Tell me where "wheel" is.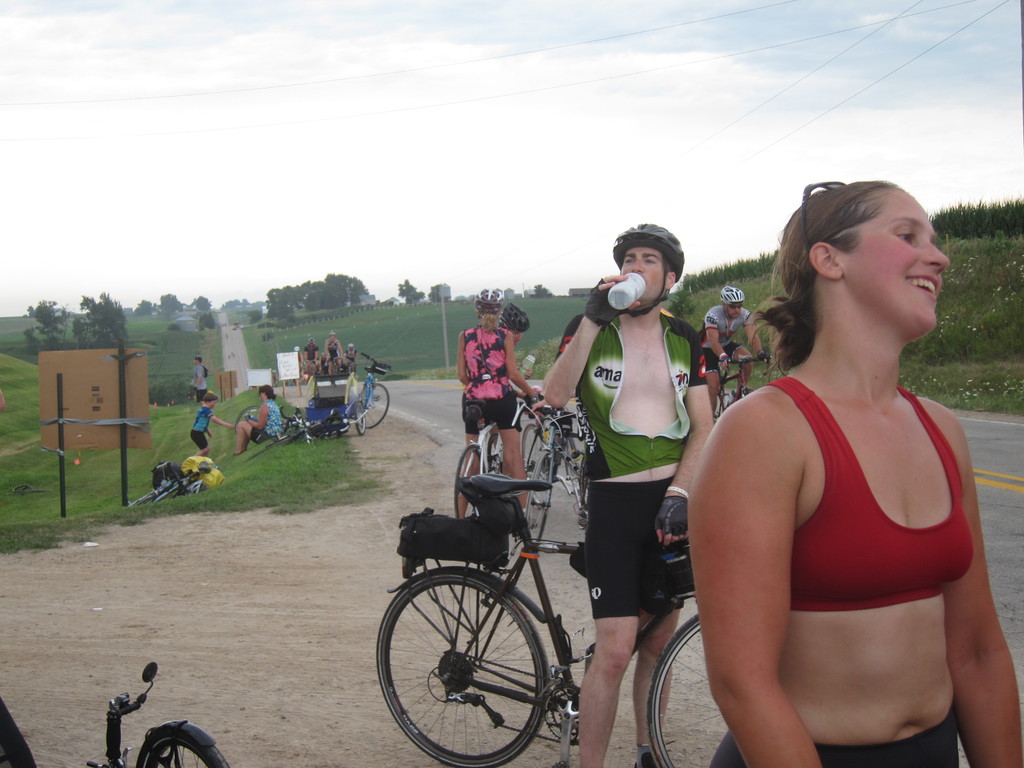
"wheel" is at (x1=381, y1=566, x2=567, y2=748).
